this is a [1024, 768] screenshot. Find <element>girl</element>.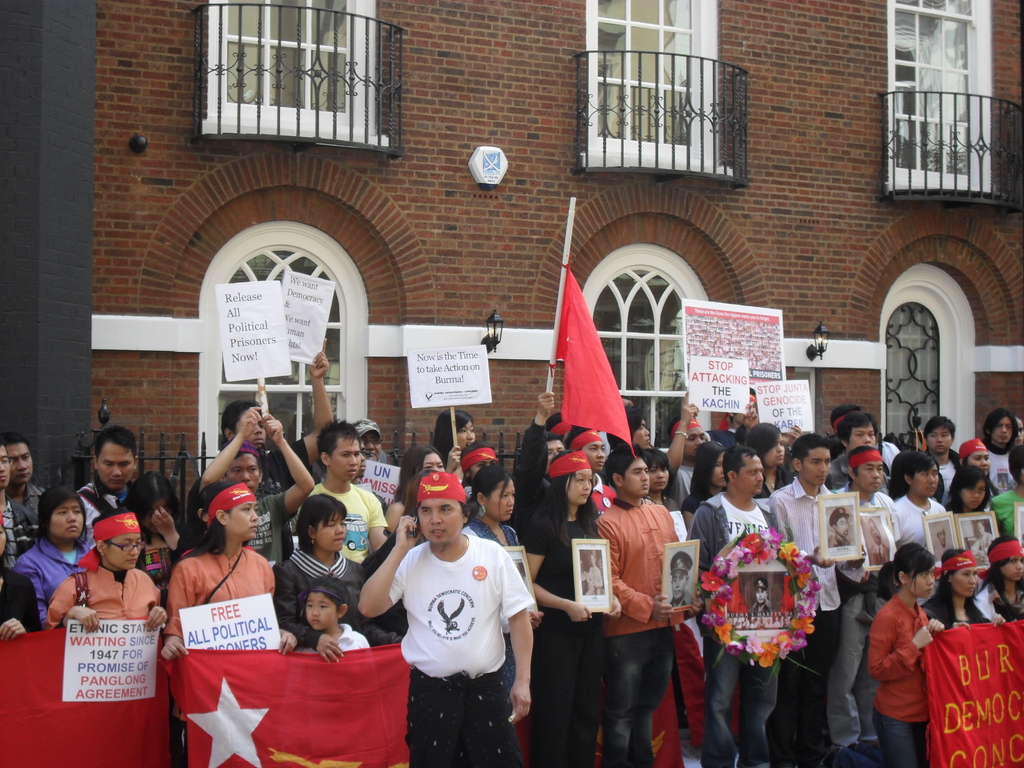
Bounding box: 294:575:372:654.
